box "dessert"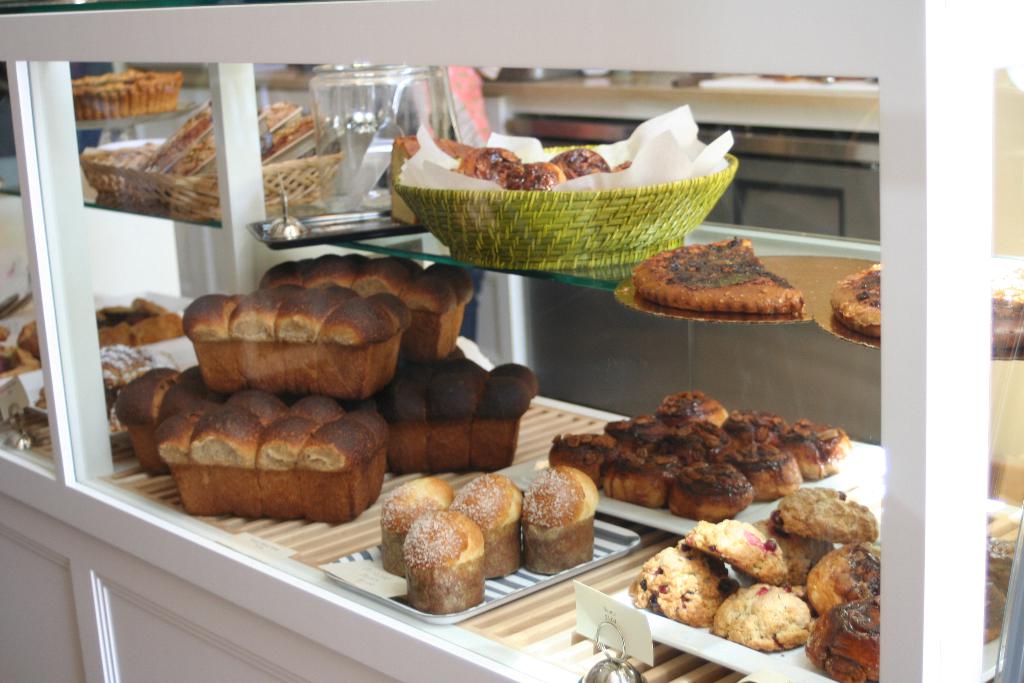
<box>703,577,808,652</box>
